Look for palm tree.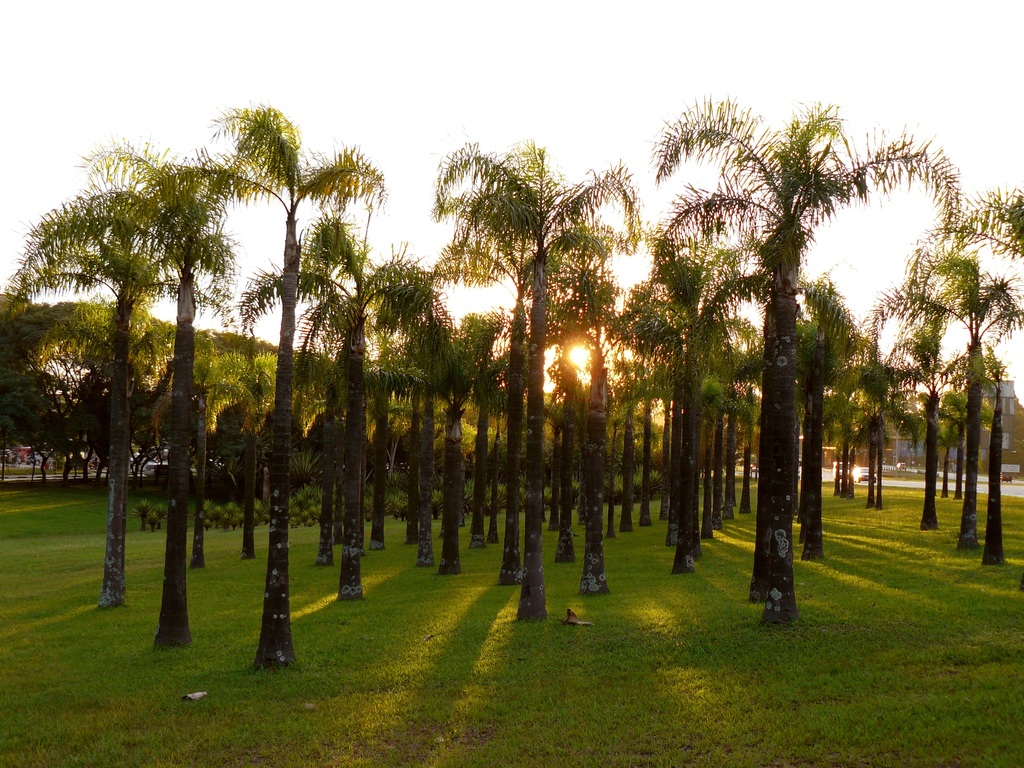
Found: left=460, top=143, right=566, bottom=588.
